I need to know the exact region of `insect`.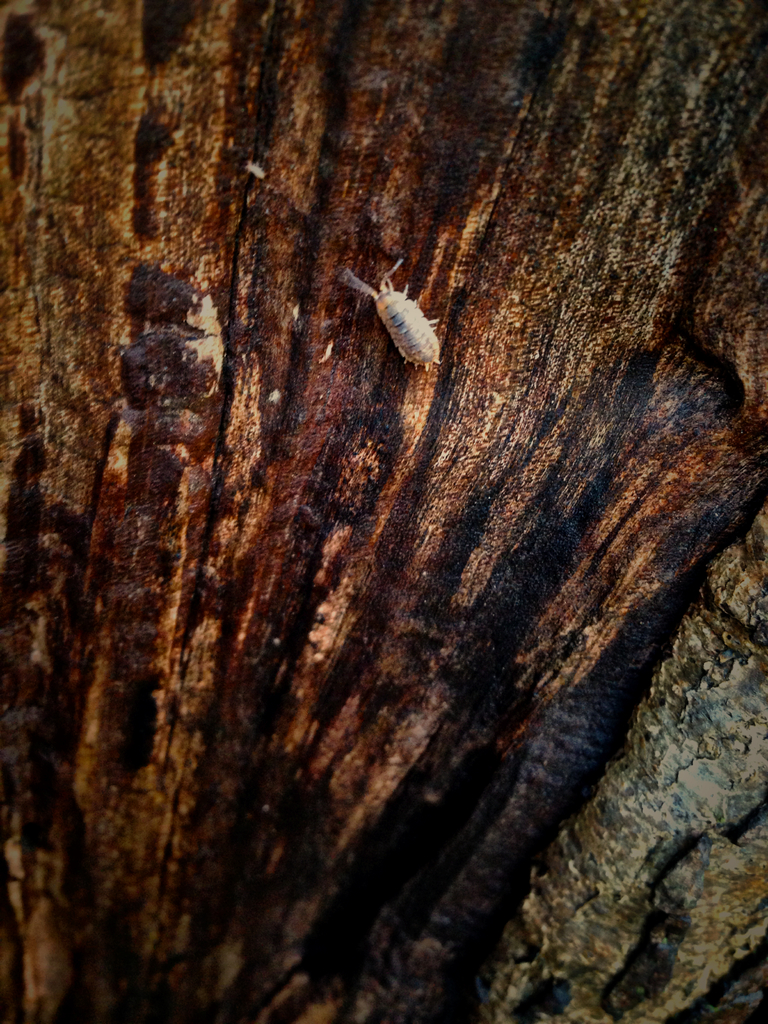
Region: 351,258,450,363.
